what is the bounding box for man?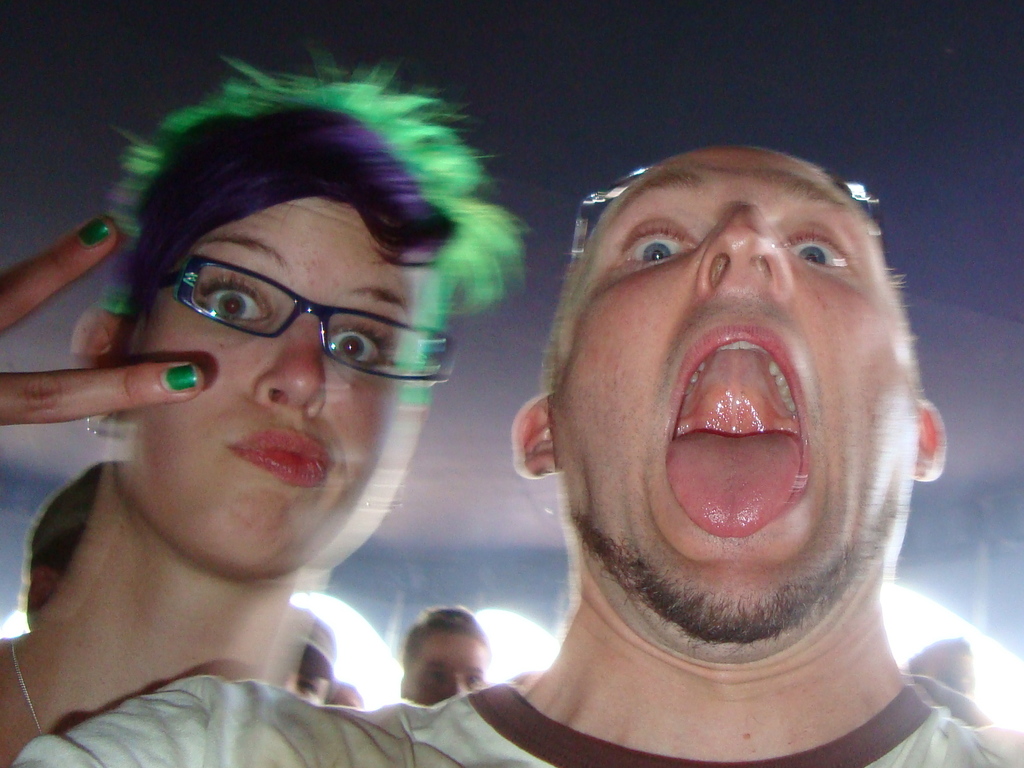
{"x1": 10, "y1": 142, "x2": 1023, "y2": 767}.
